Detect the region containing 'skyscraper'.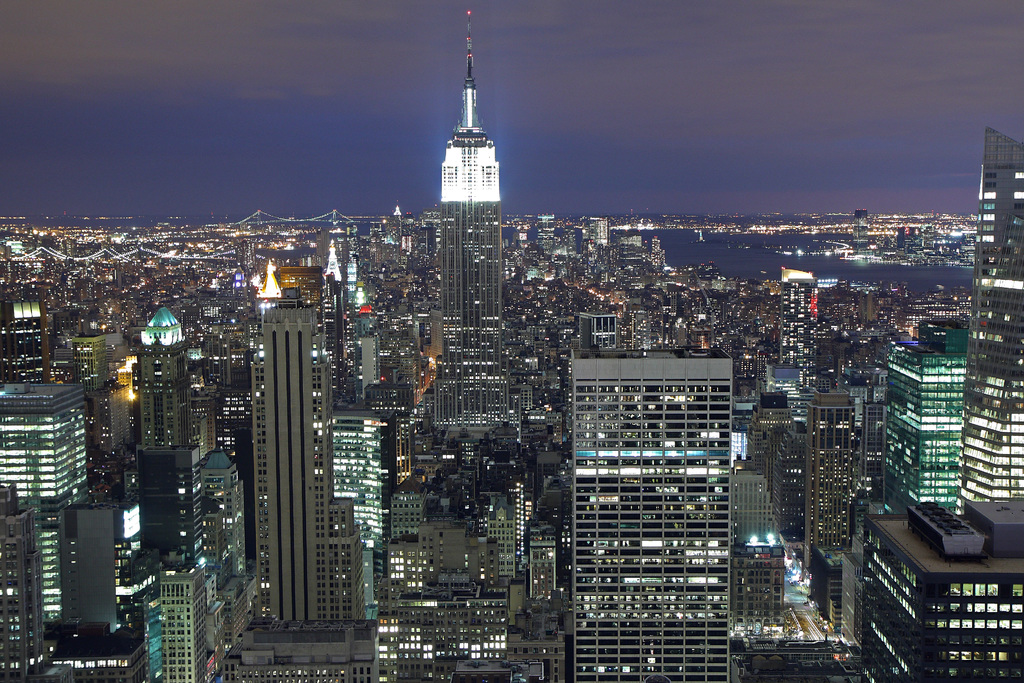
detection(964, 130, 1023, 507).
